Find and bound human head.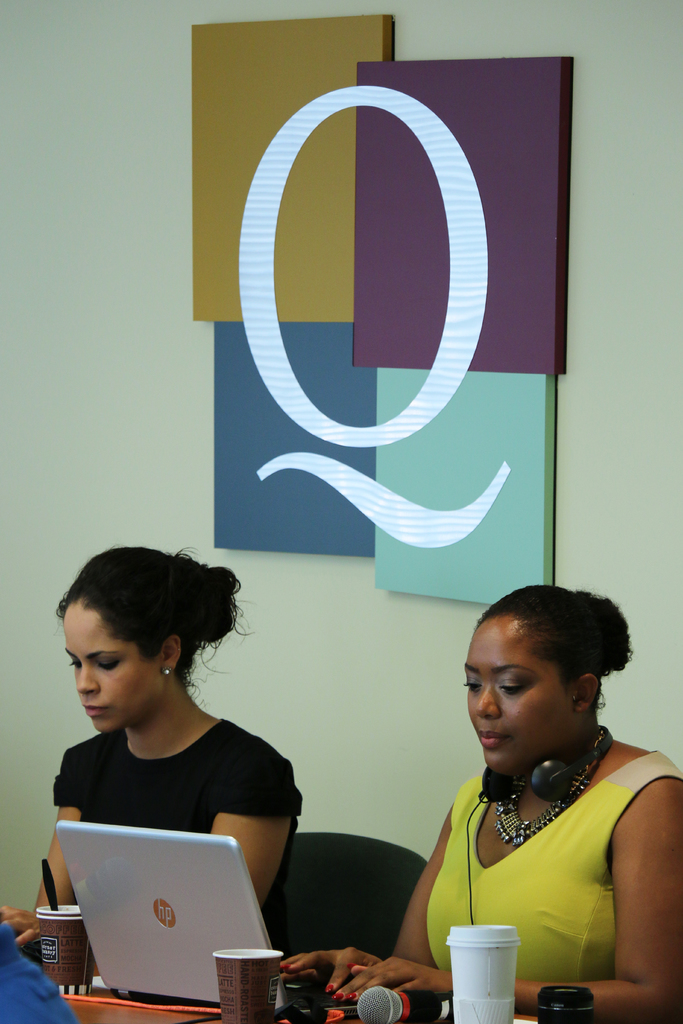
Bound: <box>64,548,197,737</box>.
